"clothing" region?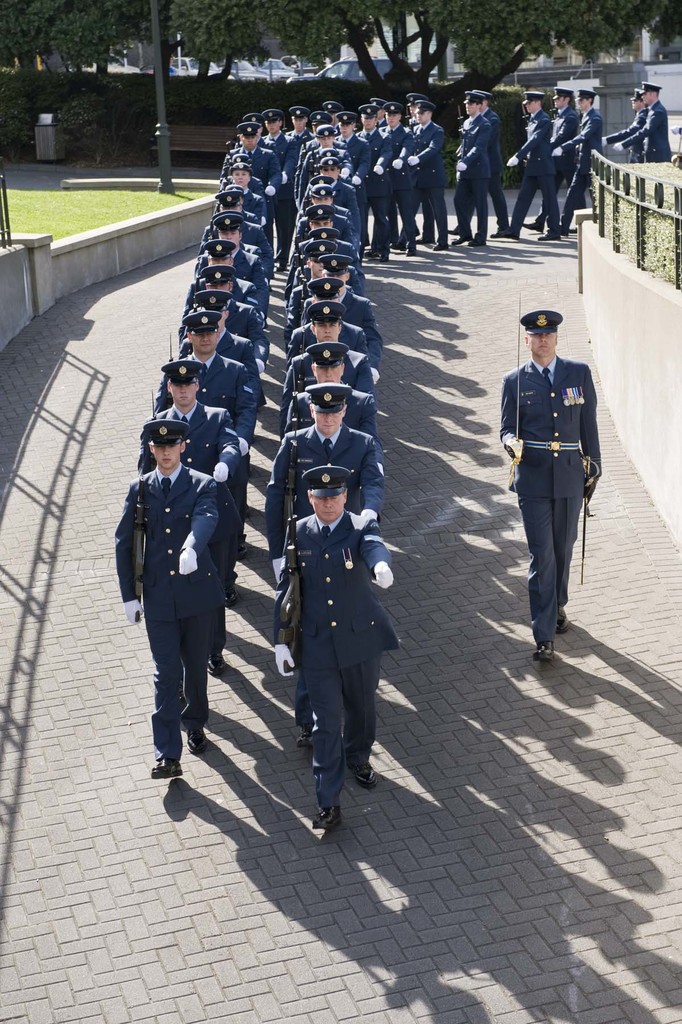
(607,110,647,159)
